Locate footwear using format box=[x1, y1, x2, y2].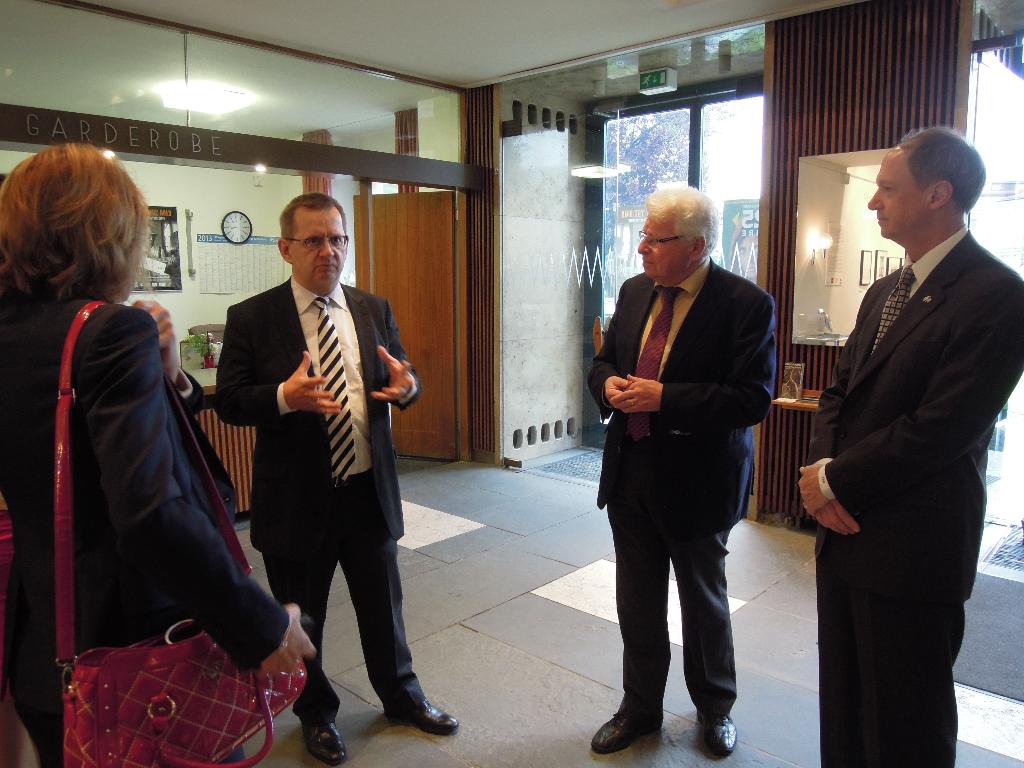
box=[300, 717, 349, 767].
